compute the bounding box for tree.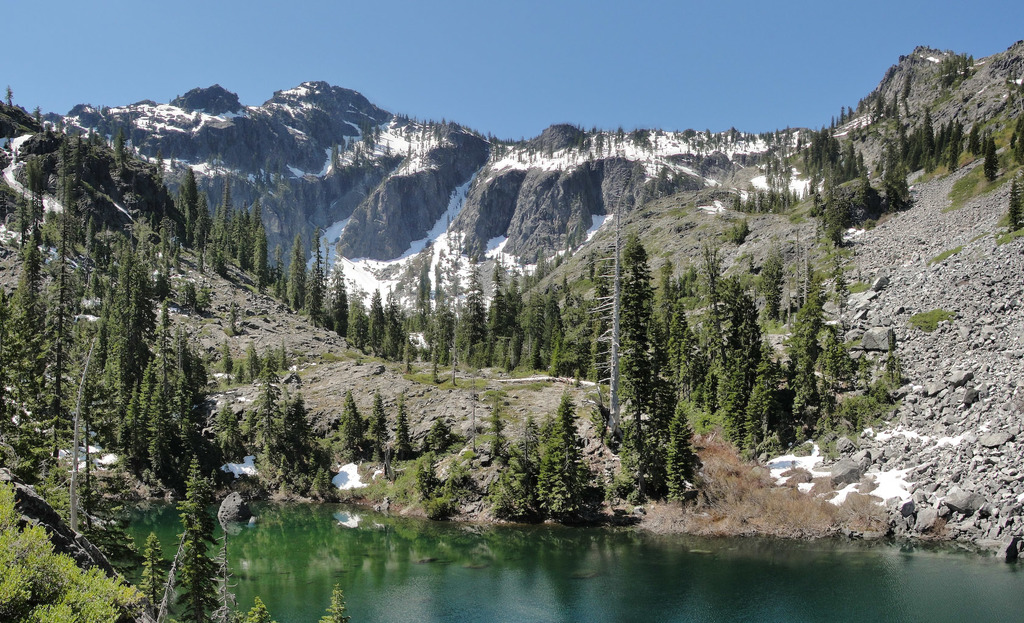
982, 134, 1003, 181.
